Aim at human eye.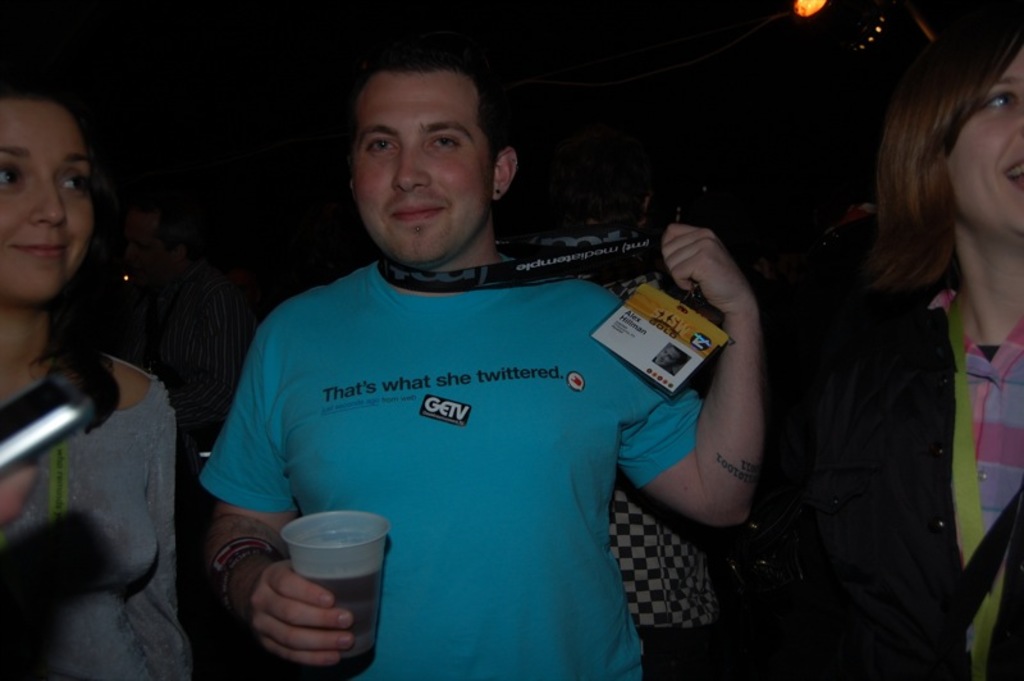
Aimed at bbox=(54, 168, 84, 196).
